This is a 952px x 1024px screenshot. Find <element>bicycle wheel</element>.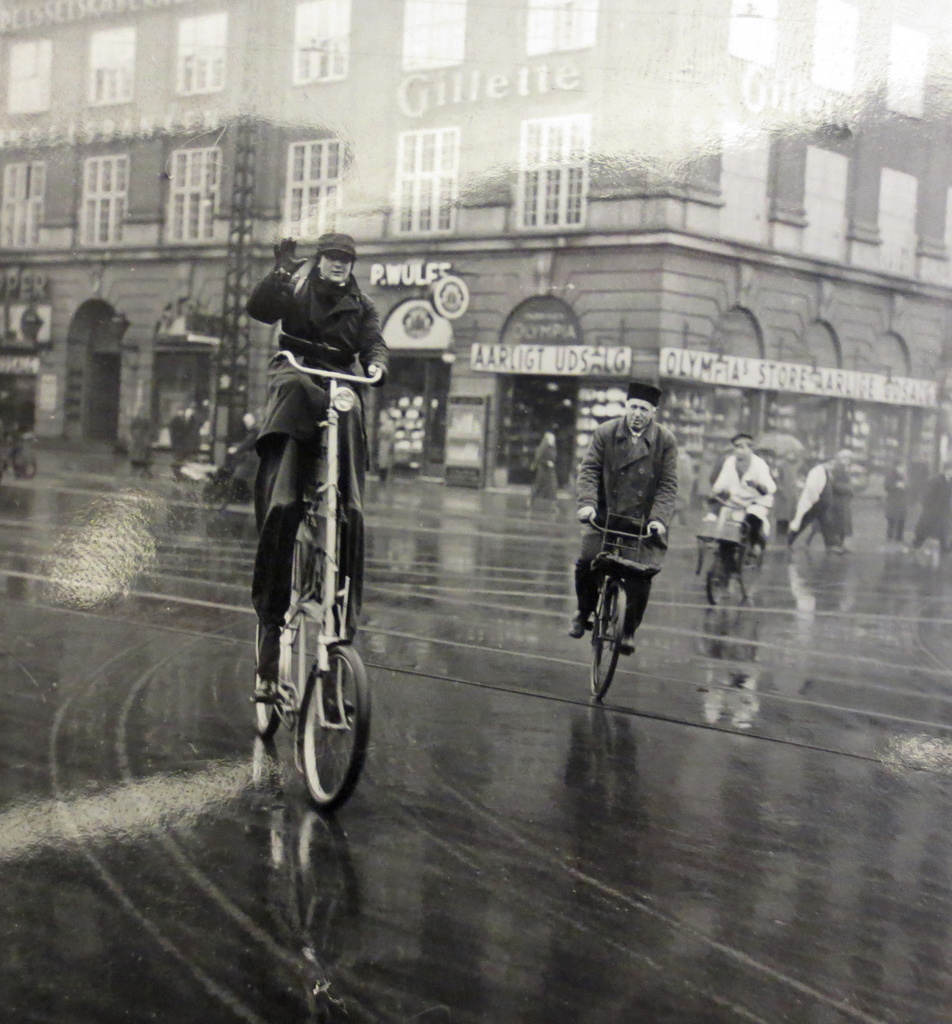
Bounding box: [x1=587, y1=579, x2=627, y2=698].
